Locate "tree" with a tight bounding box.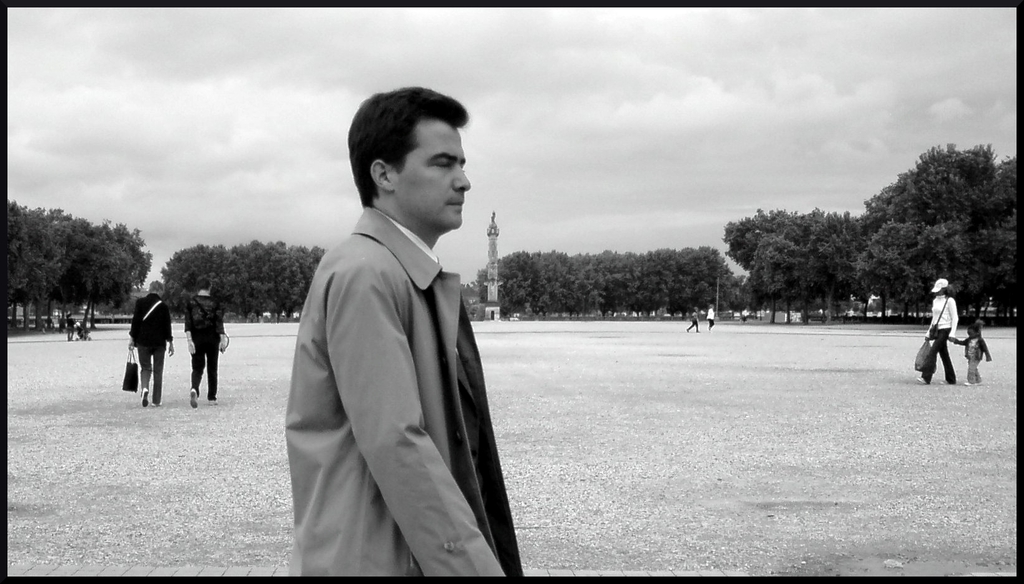
74 209 132 345.
